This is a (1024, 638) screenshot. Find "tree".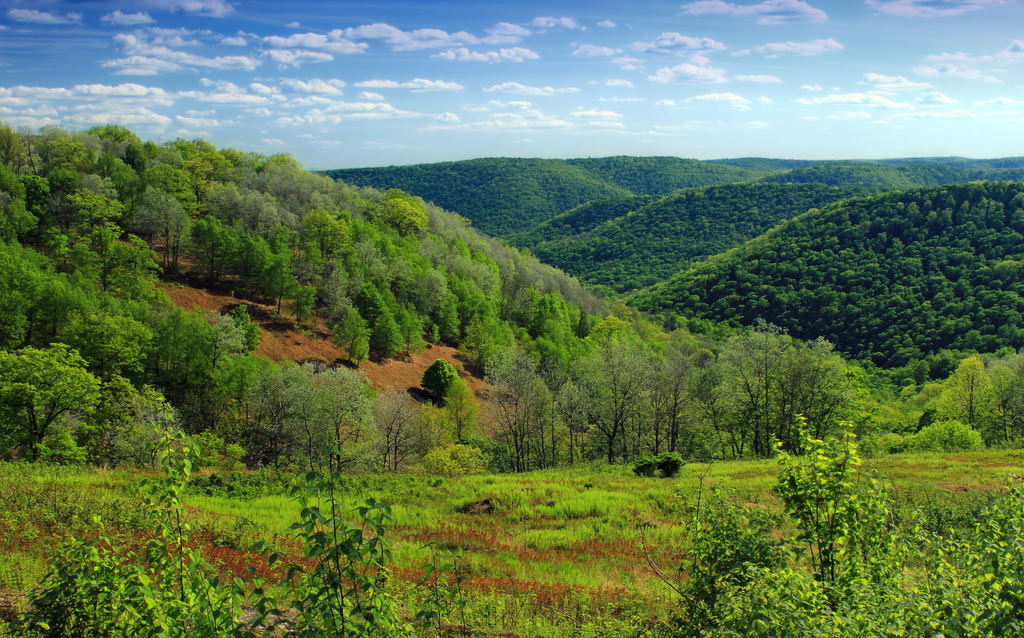
Bounding box: 418:356:460:398.
